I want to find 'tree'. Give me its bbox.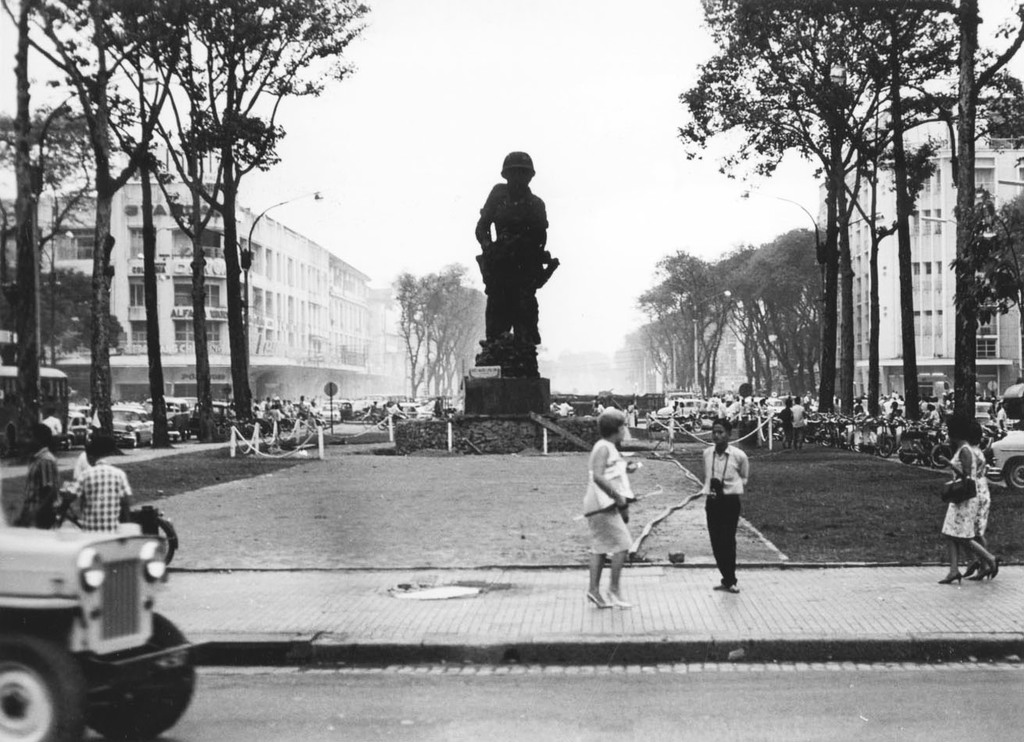
x1=691 y1=1 x2=904 y2=409.
